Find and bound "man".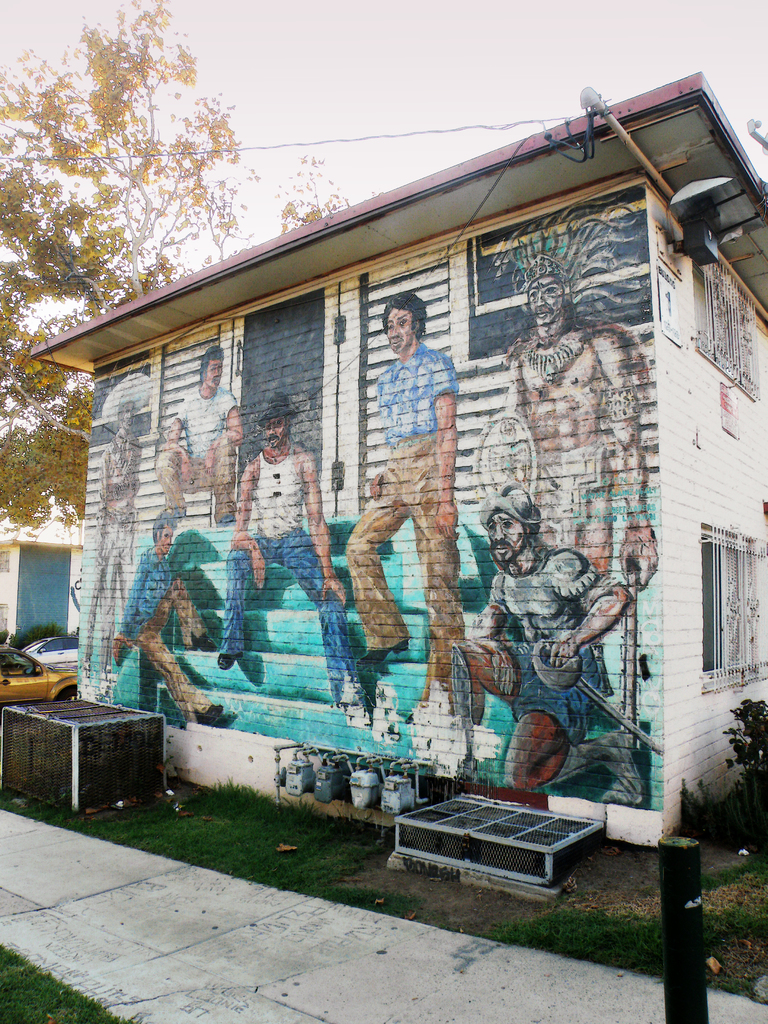
Bound: l=502, t=252, r=658, b=595.
